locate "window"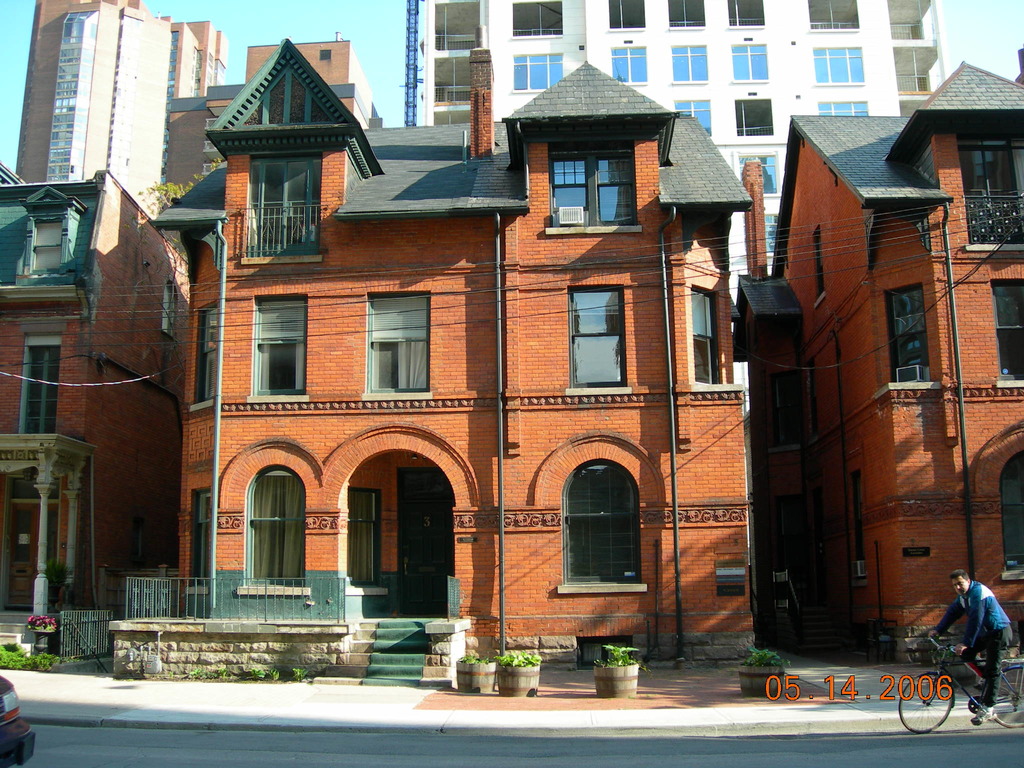
detection(809, 44, 862, 85)
